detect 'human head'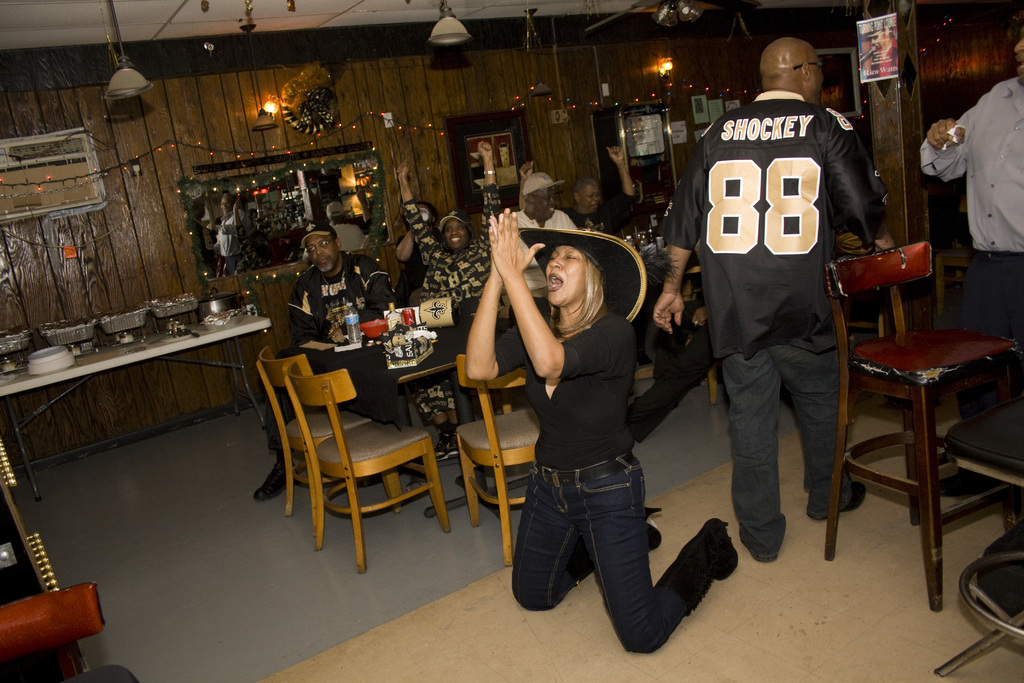
BBox(436, 210, 470, 253)
